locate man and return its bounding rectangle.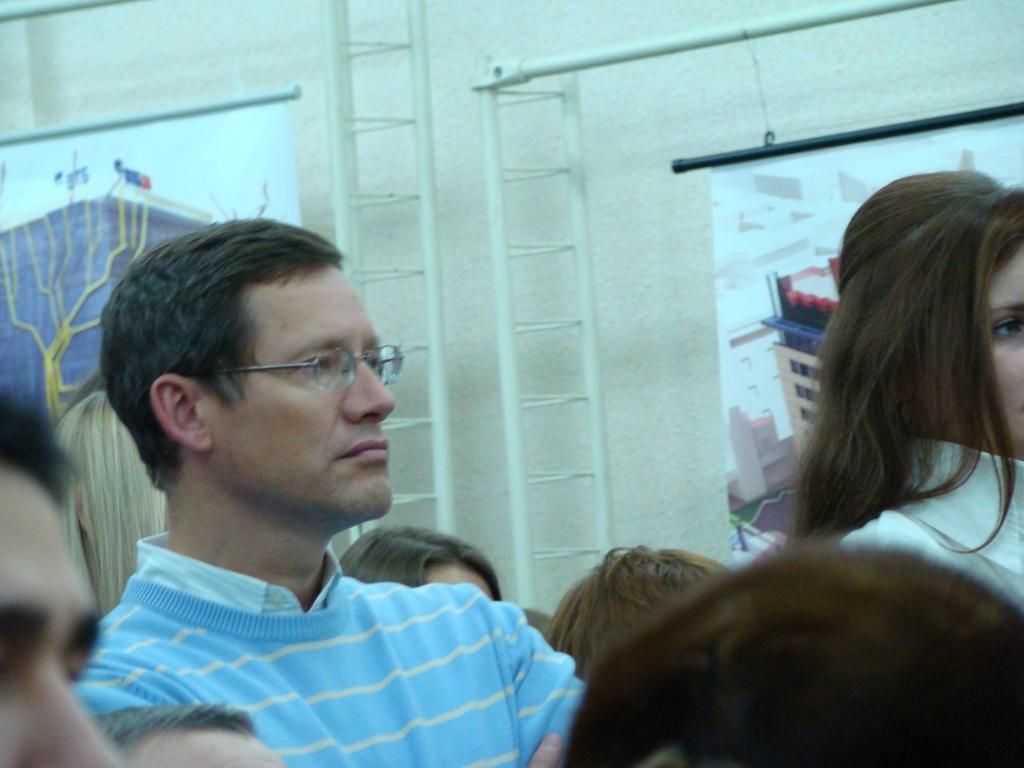
l=538, t=544, r=735, b=682.
